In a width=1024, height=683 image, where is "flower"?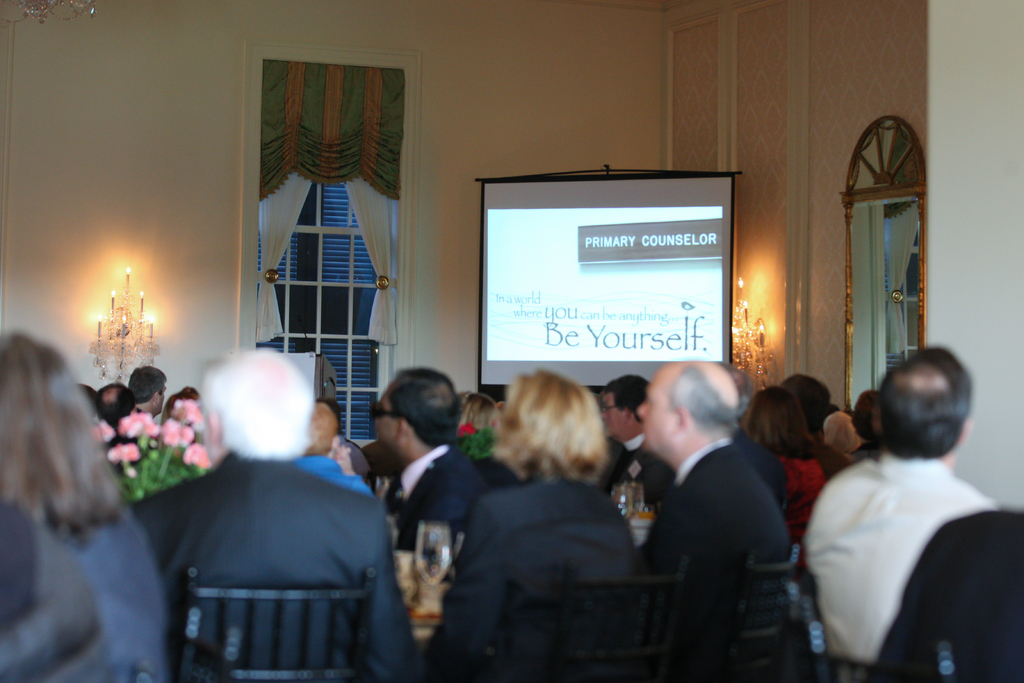
(x1=184, y1=436, x2=211, y2=466).
